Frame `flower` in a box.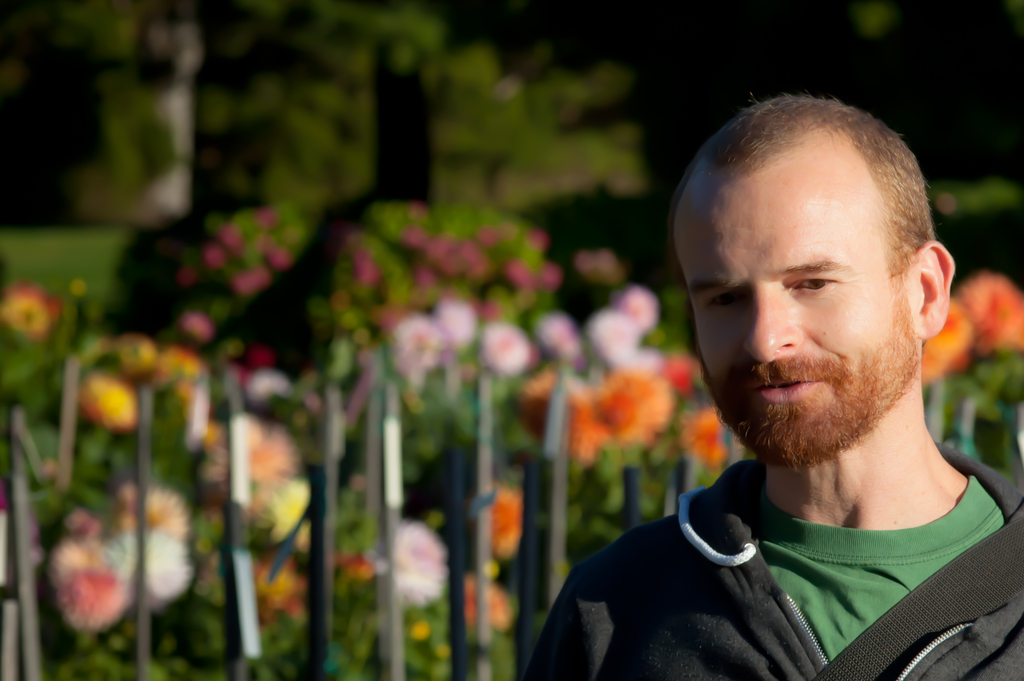
(left=913, top=293, right=980, bottom=389).
